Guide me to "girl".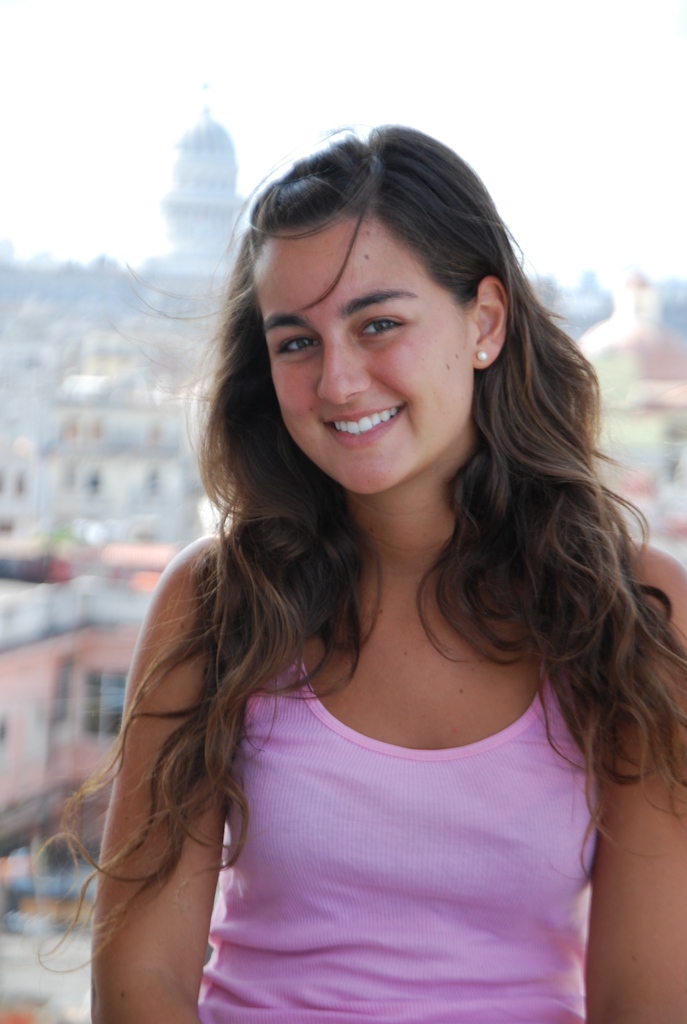
Guidance: x1=24, y1=125, x2=686, y2=1023.
